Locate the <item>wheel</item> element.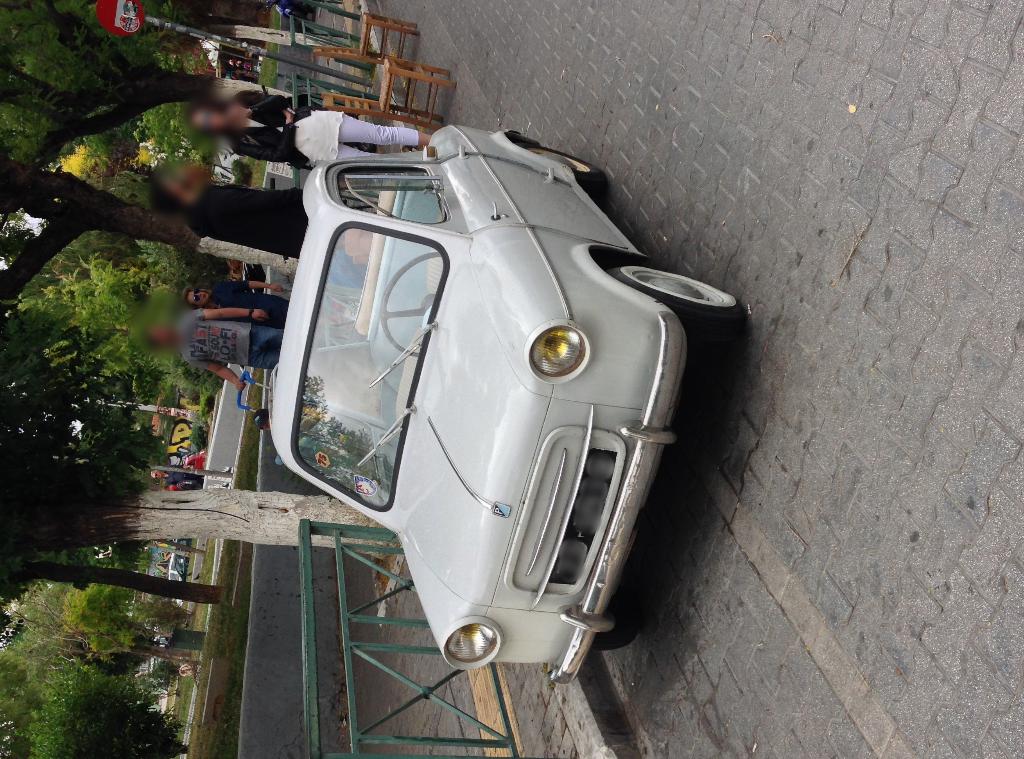
Element bbox: [left=517, top=144, right=607, bottom=206].
